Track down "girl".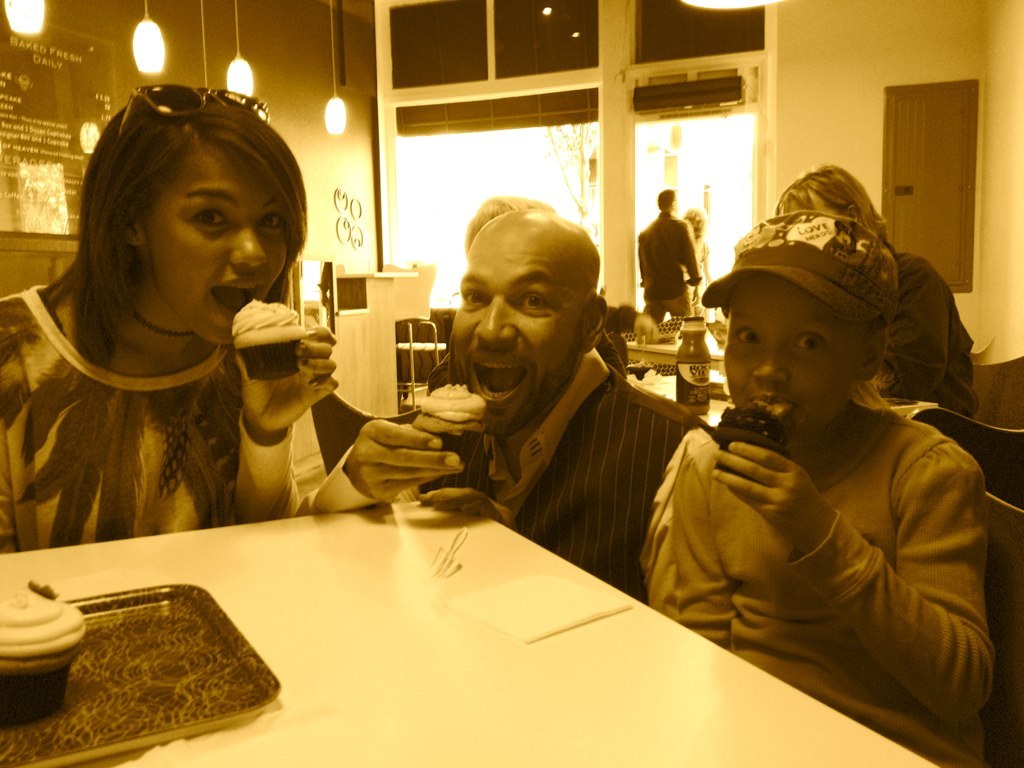
Tracked to 649,208,992,767.
